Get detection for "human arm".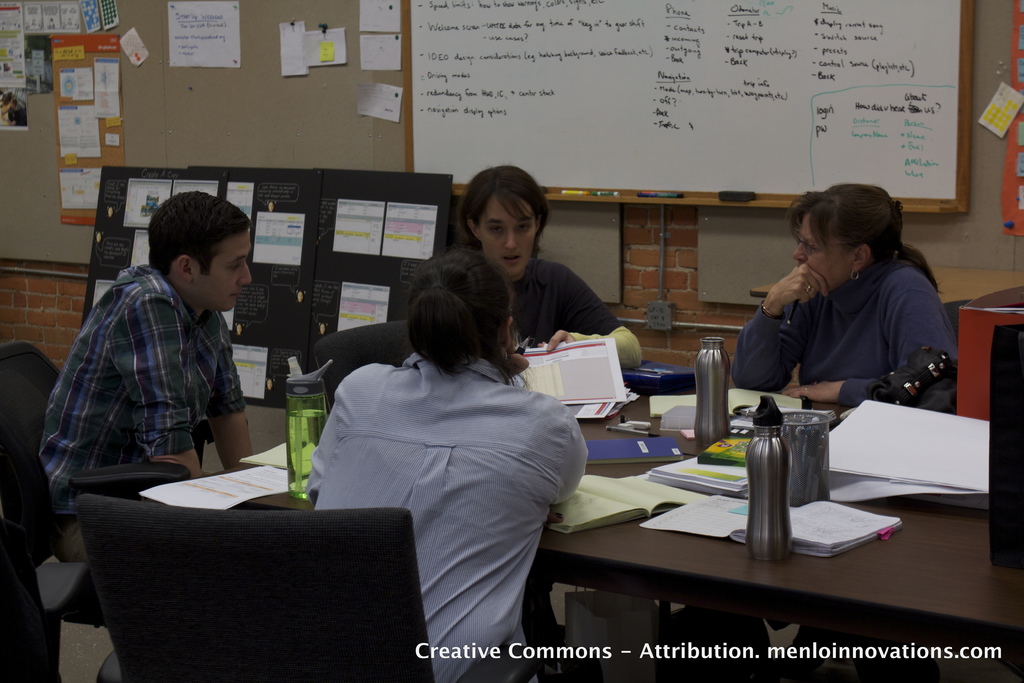
Detection: detection(189, 333, 240, 456).
